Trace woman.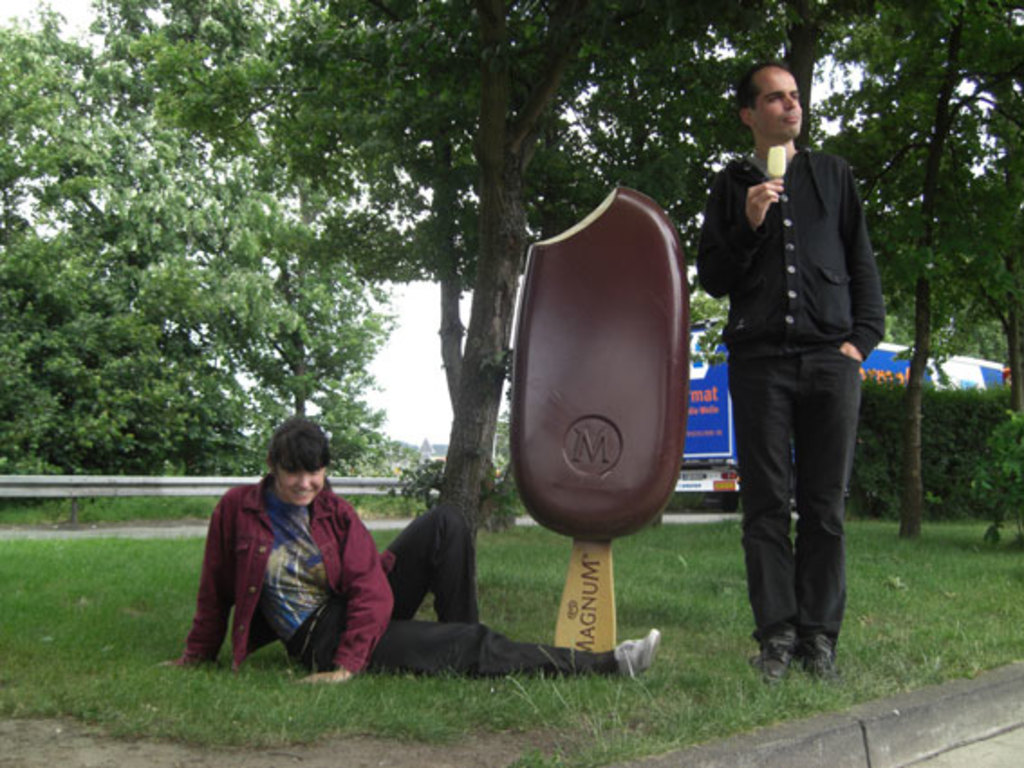
Traced to x1=191, y1=414, x2=643, y2=683.
